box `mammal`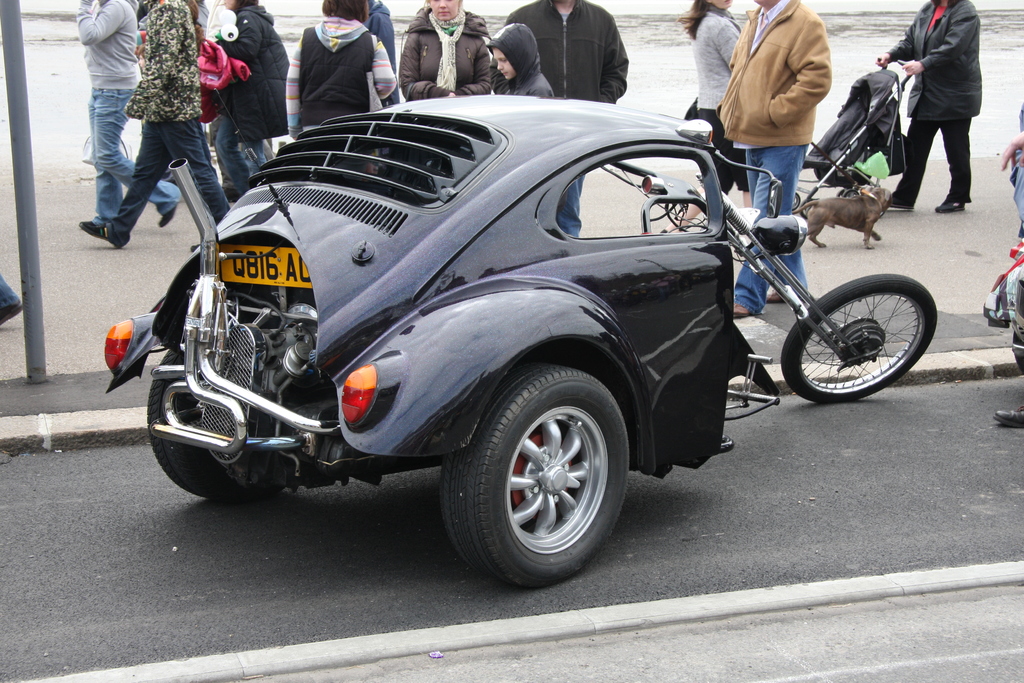
region(204, 0, 291, 204)
